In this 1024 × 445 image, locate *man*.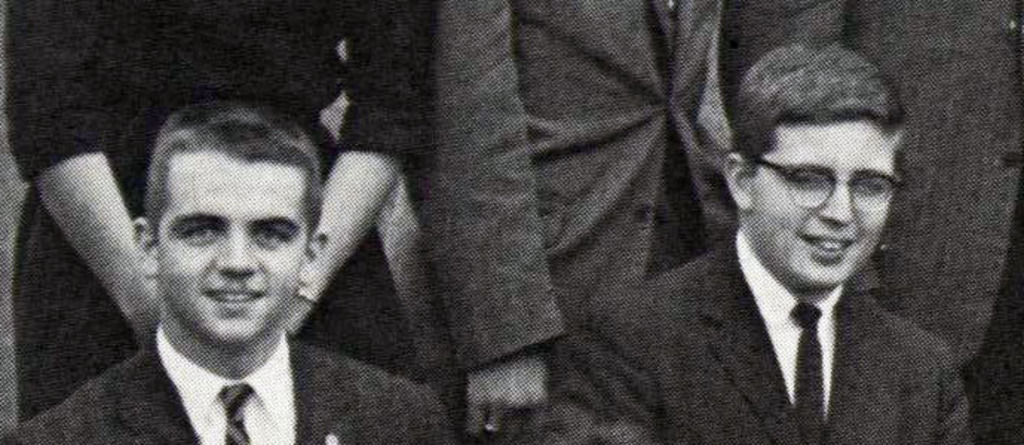
Bounding box: (left=0, top=101, right=450, bottom=444).
